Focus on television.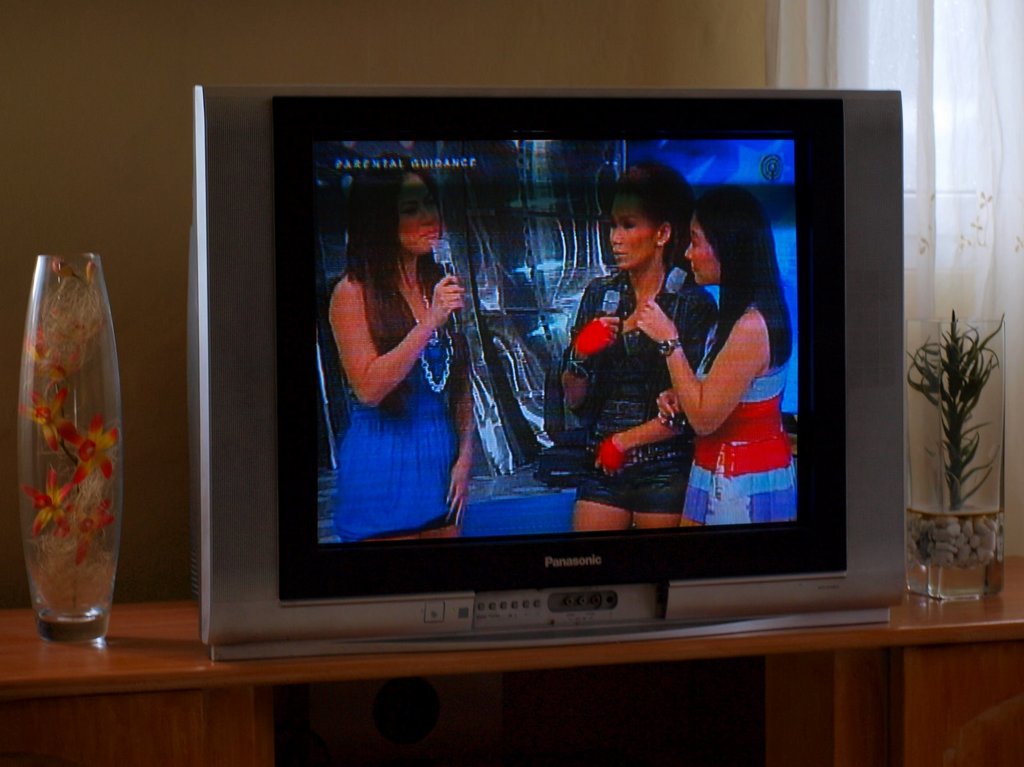
Focused at x1=190, y1=83, x2=908, y2=655.
